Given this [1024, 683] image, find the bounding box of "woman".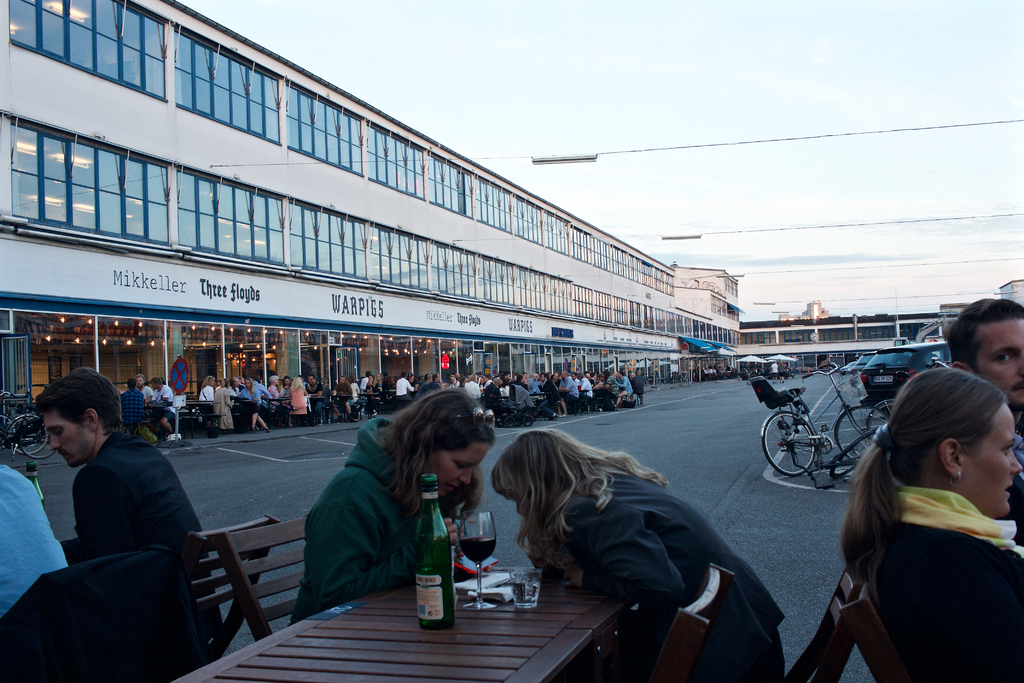
detection(269, 375, 288, 414).
